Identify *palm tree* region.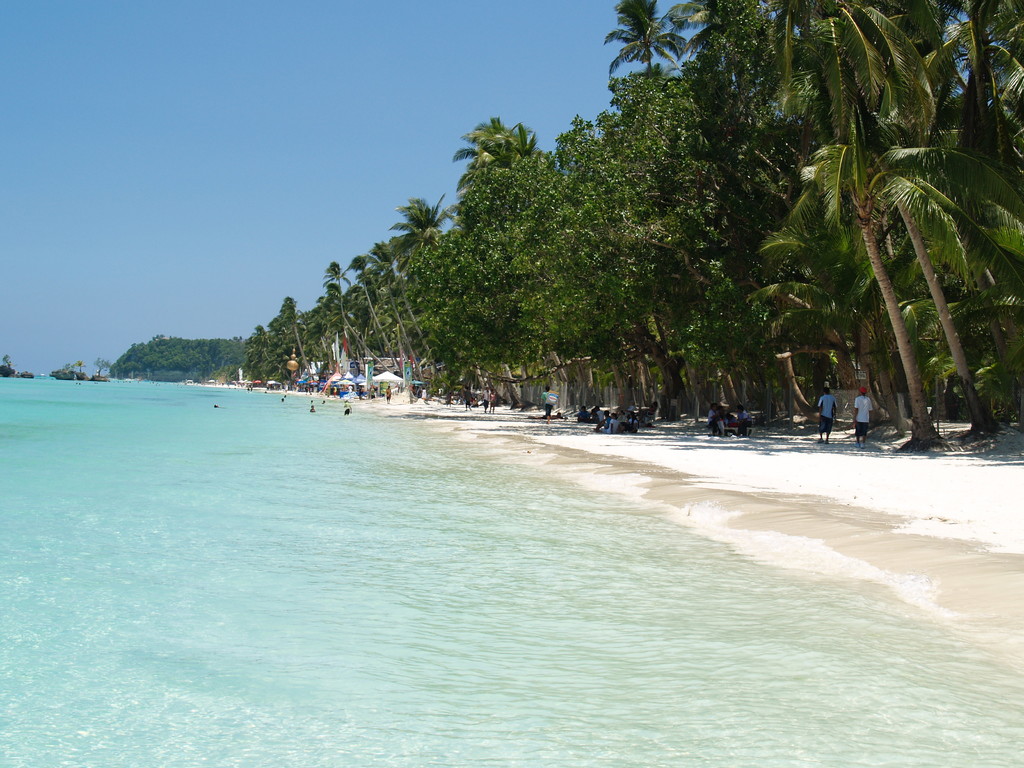
Region: 765, 0, 1023, 438.
